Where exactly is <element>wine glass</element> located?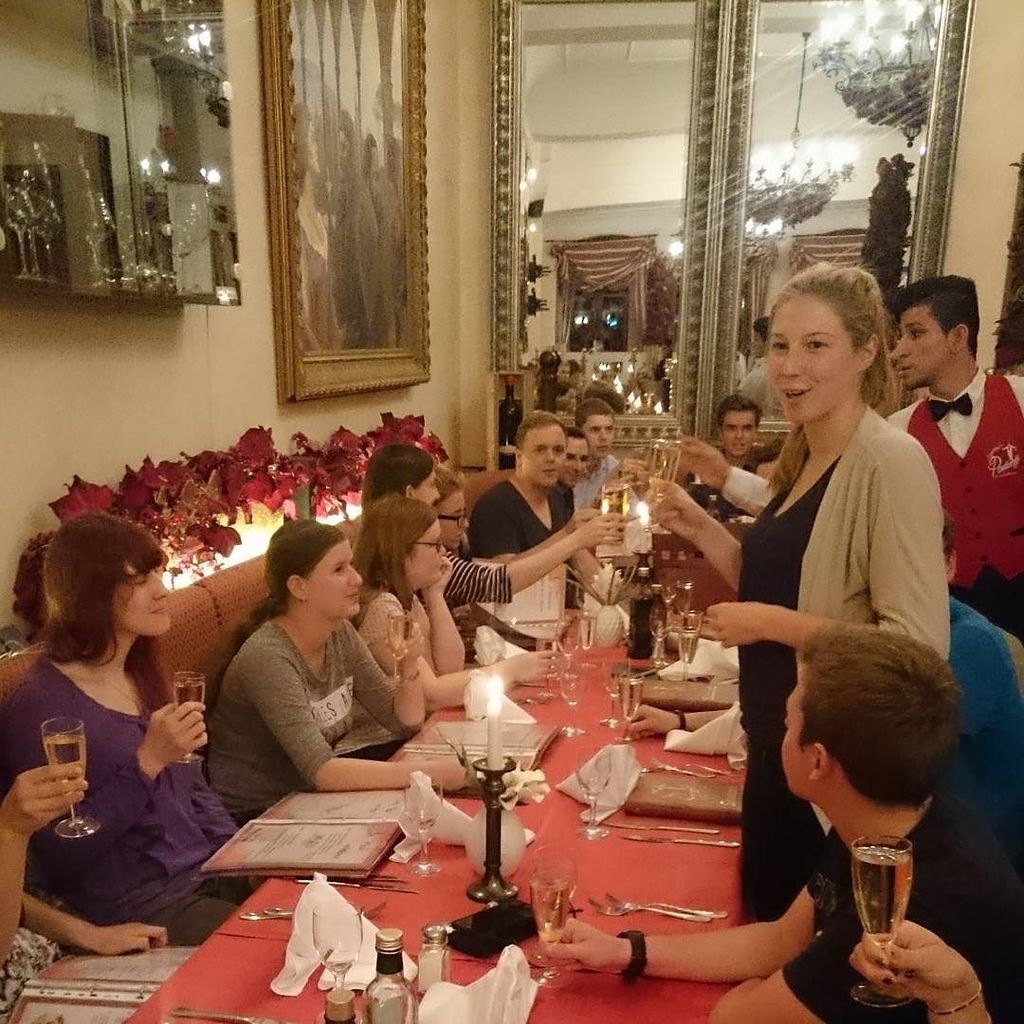
Its bounding box is pyautogui.locateOnScreen(42, 718, 95, 836).
